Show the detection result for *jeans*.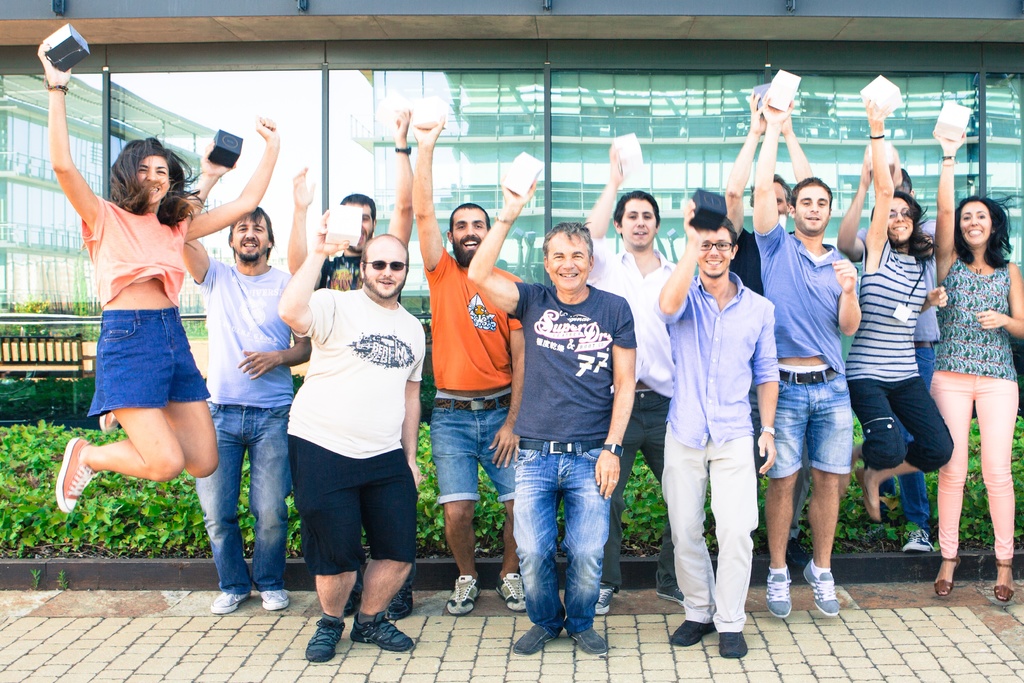
[x1=522, y1=443, x2=617, y2=635].
